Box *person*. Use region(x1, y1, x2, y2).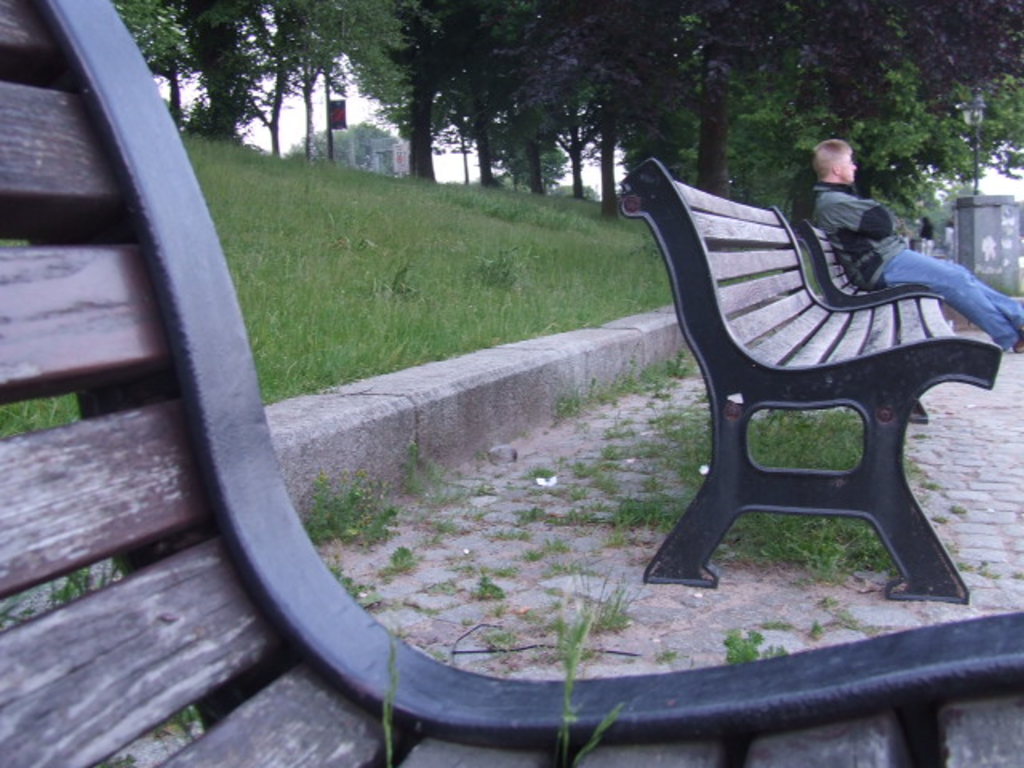
region(810, 136, 1019, 346).
